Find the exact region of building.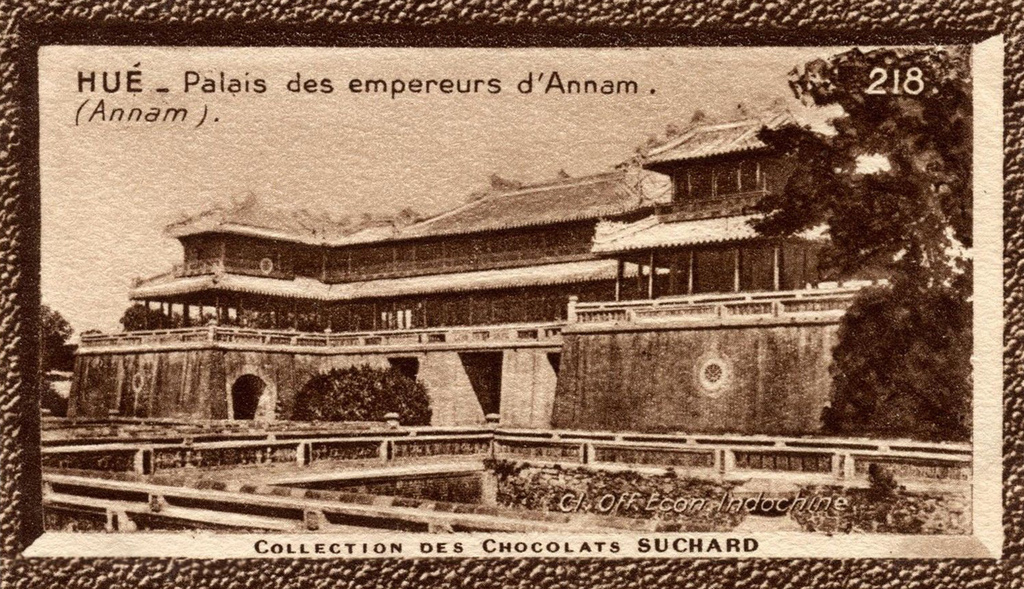
Exact region: [left=60, top=109, right=972, bottom=479].
